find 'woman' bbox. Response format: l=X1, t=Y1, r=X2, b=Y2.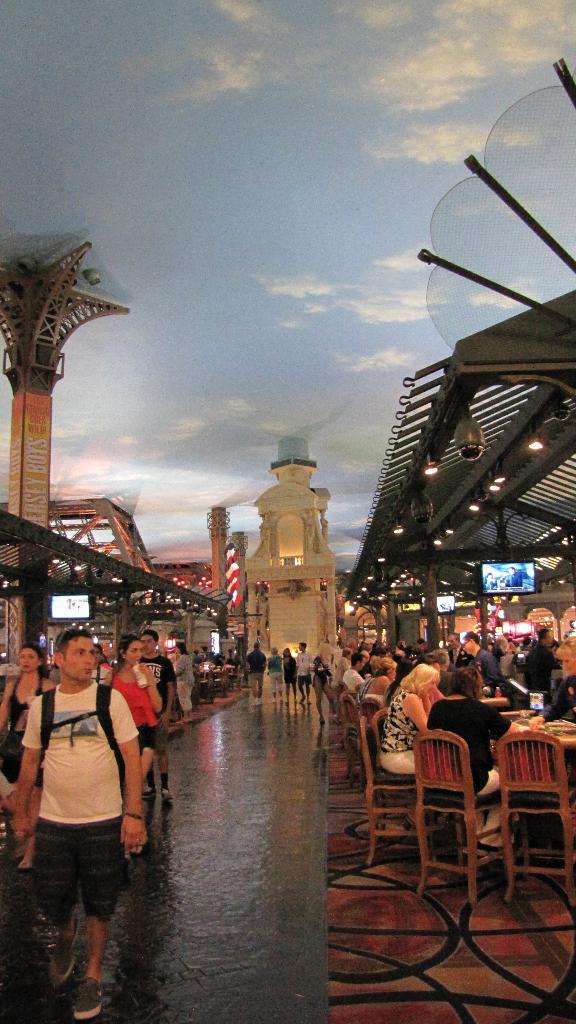
l=173, t=642, r=193, b=717.
